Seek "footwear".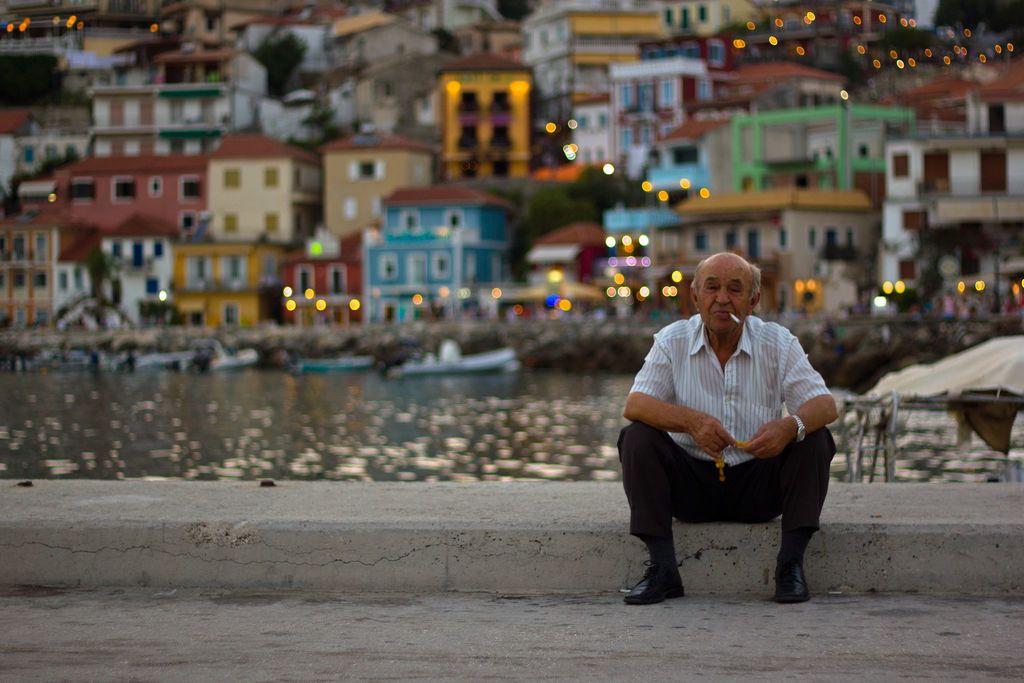
623 559 684 611.
